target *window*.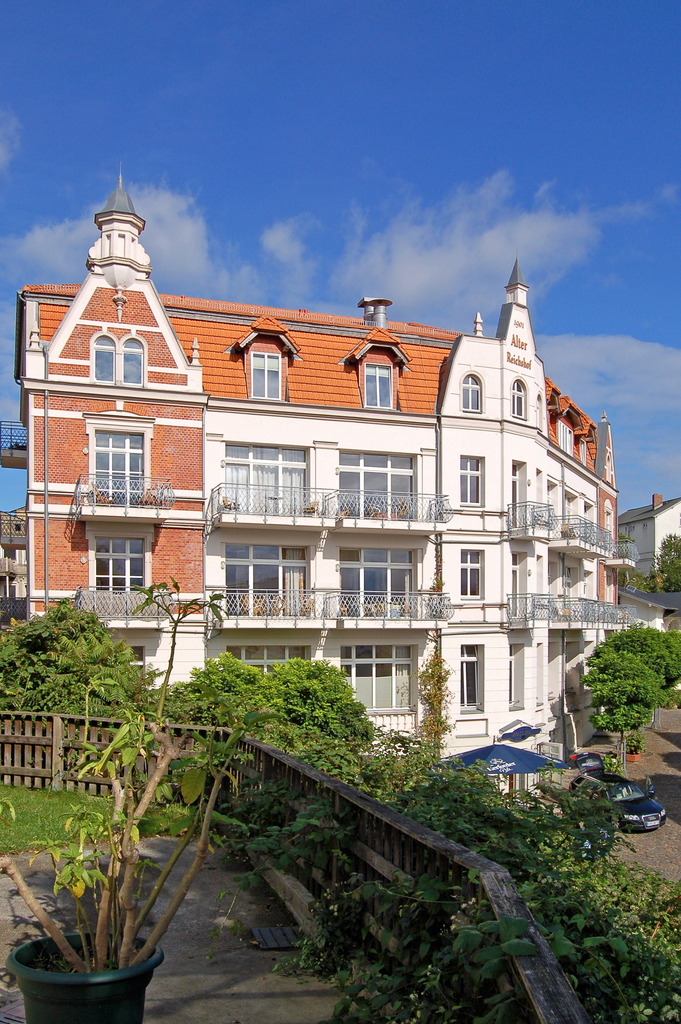
Target region: [left=455, top=644, right=484, bottom=709].
